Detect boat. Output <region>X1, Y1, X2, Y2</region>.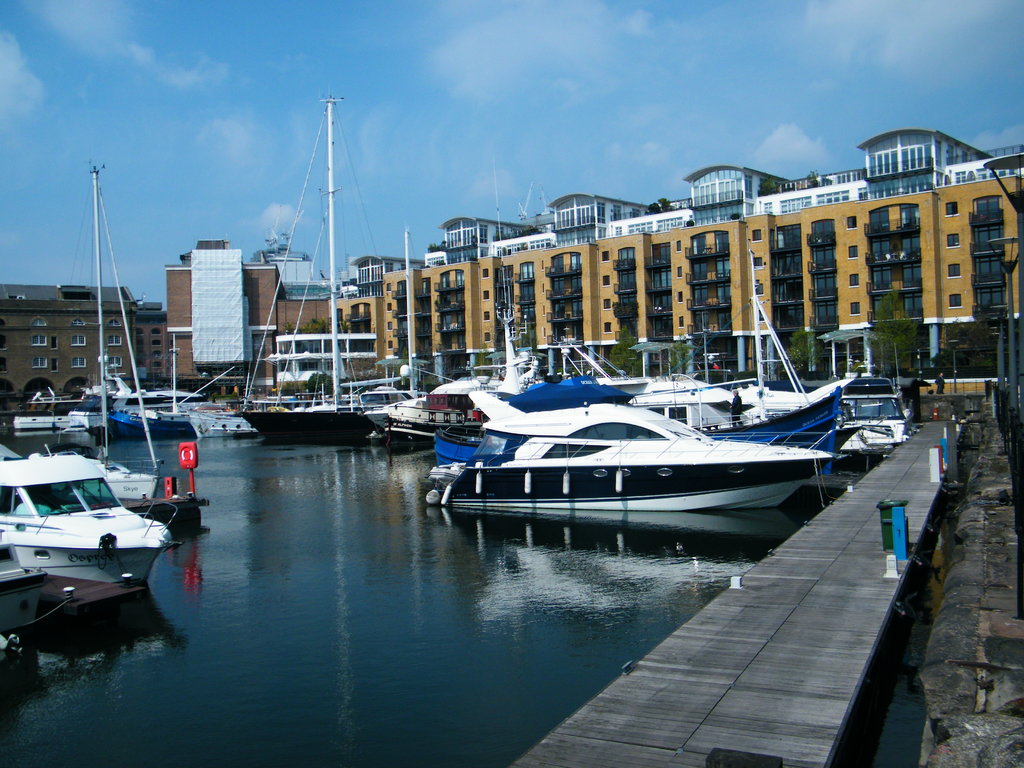
<region>421, 390, 849, 509</region>.
